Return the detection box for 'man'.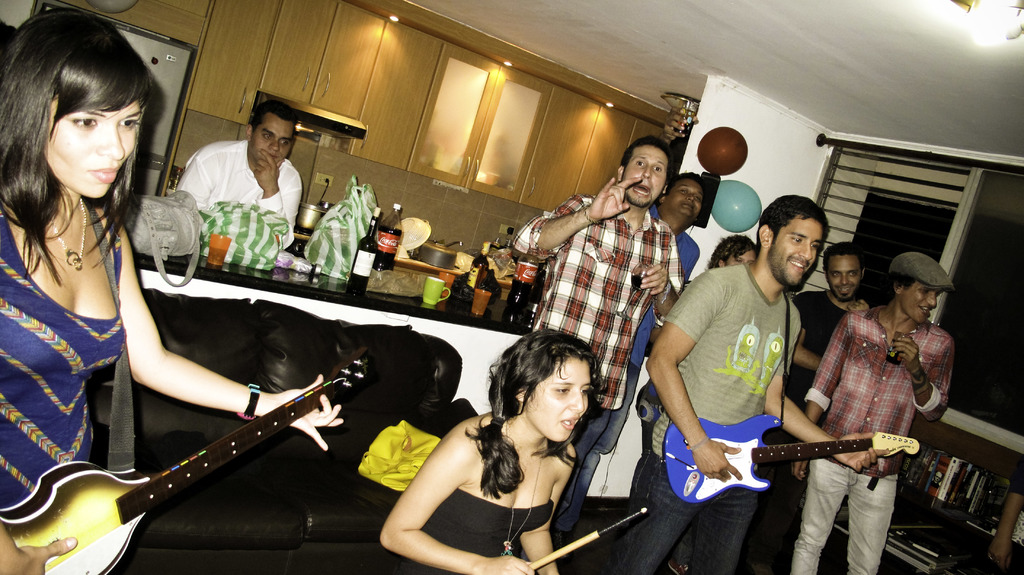
(left=599, top=193, right=829, bottom=574).
